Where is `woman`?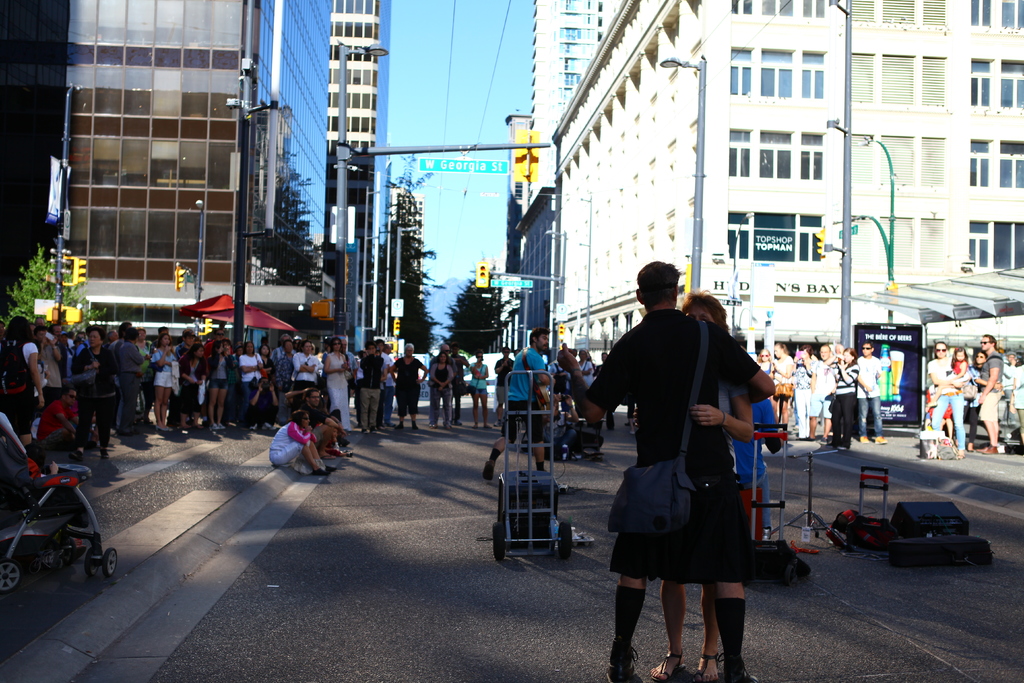
BBox(760, 349, 776, 375).
